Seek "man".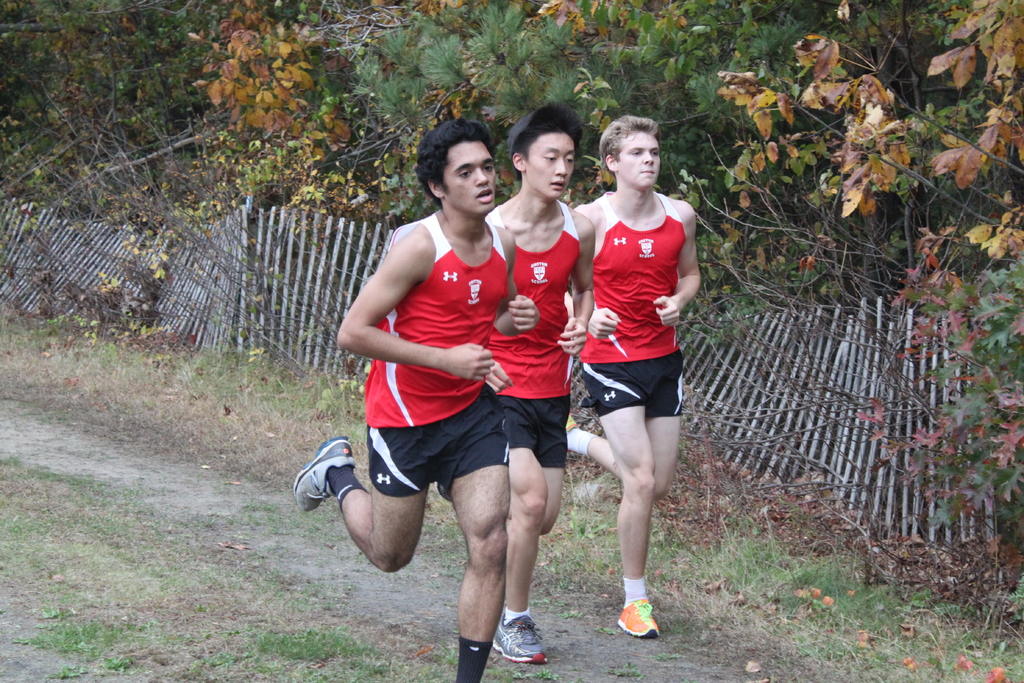
BBox(565, 111, 700, 639).
